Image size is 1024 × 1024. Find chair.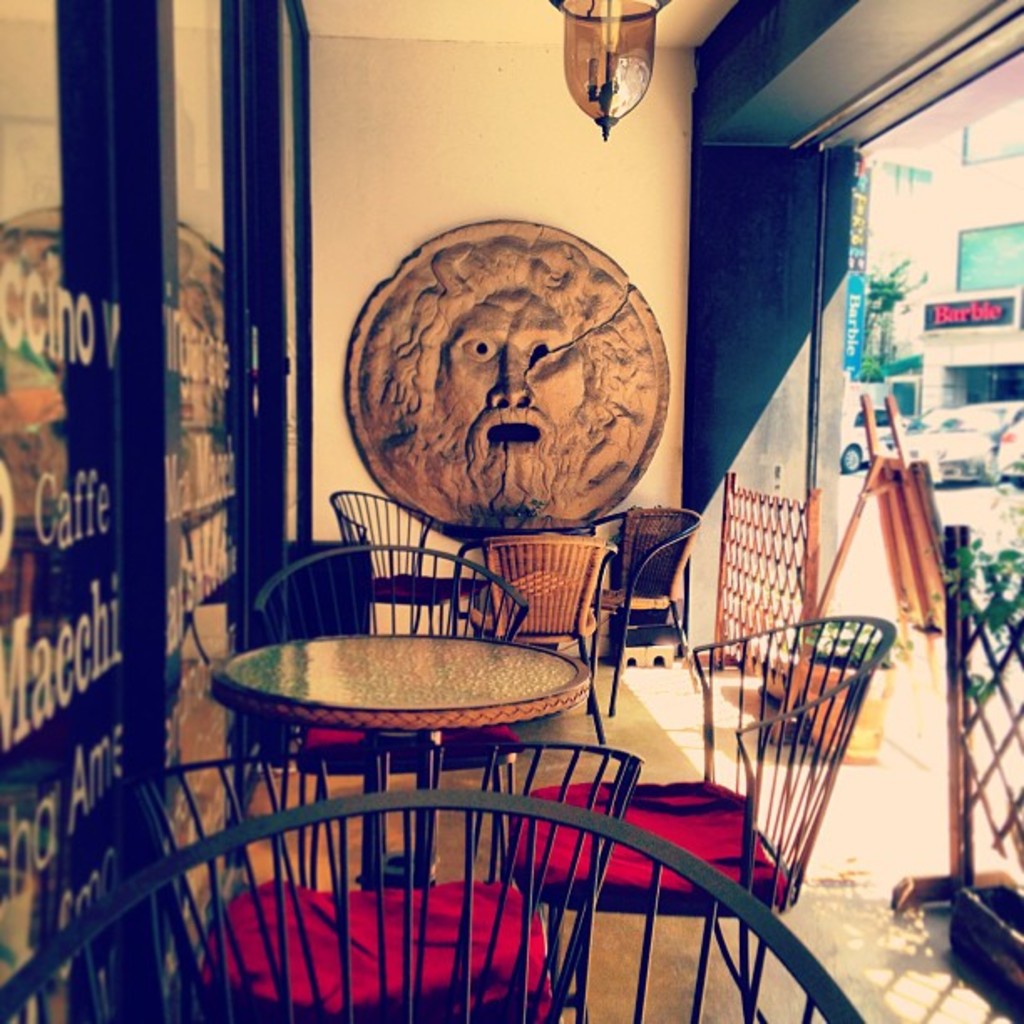
BBox(445, 527, 622, 724).
